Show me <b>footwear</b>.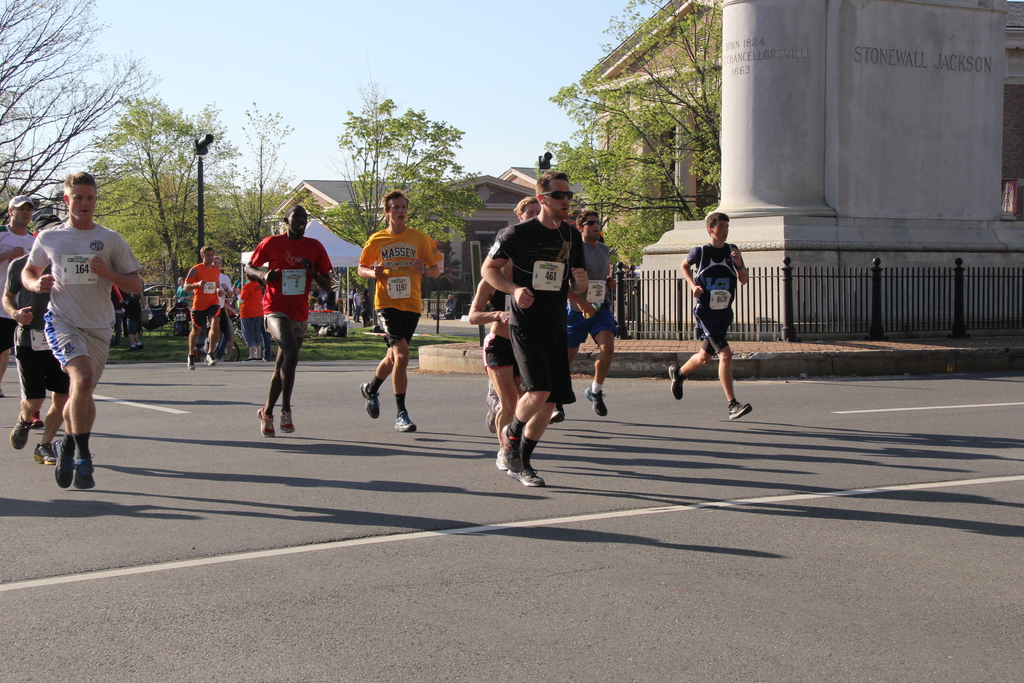
<b>footwear</b> is here: box(495, 451, 511, 473).
